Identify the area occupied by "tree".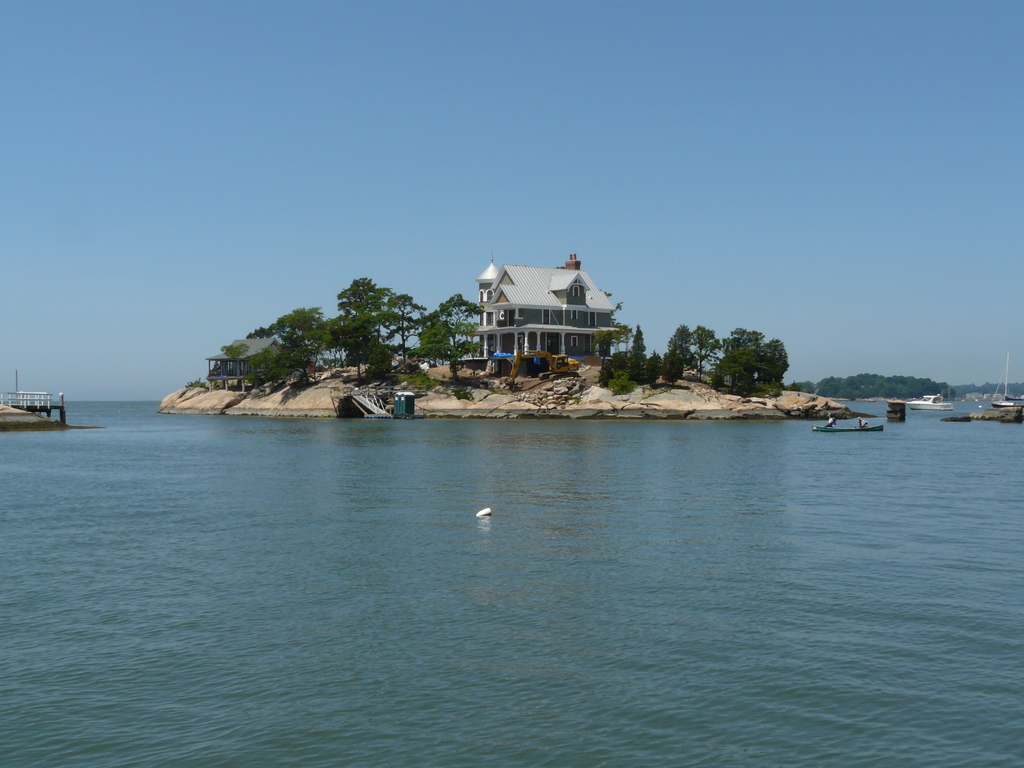
Area: bbox=(419, 314, 452, 360).
